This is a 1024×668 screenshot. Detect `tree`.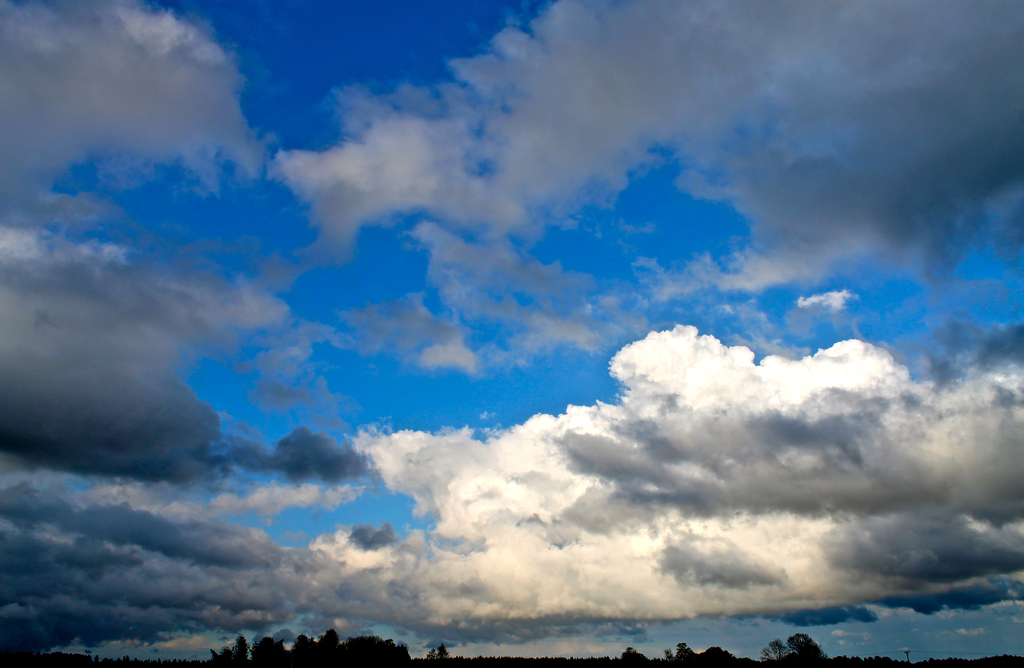
{"x1": 250, "y1": 637, "x2": 285, "y2": 667}.
